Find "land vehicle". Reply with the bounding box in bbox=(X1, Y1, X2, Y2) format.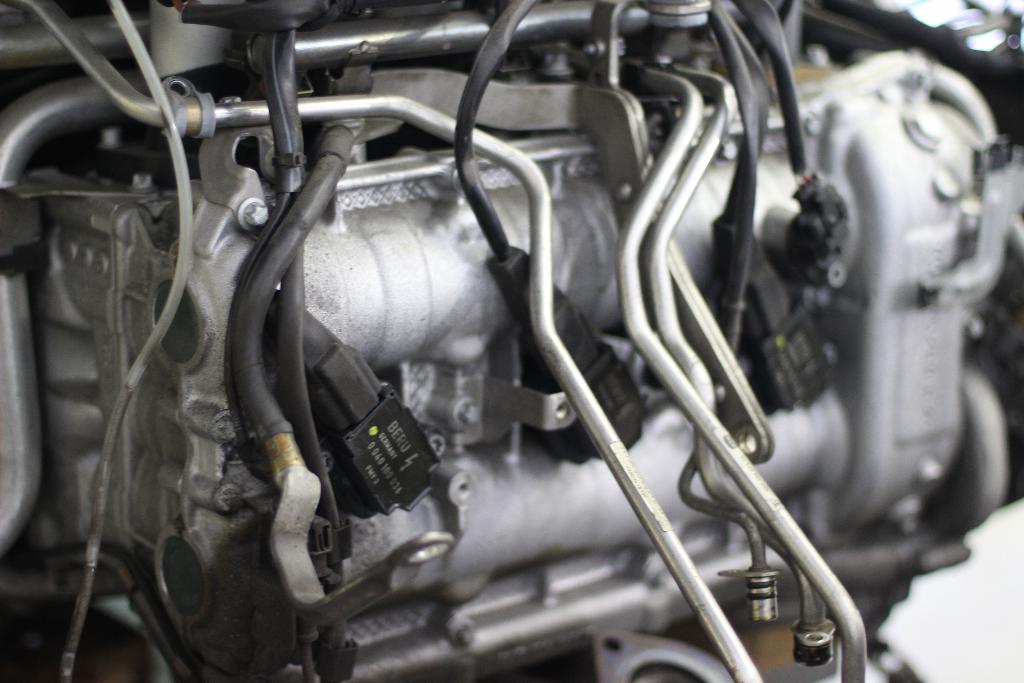
bbox=(0, 0, 1023, 682).
